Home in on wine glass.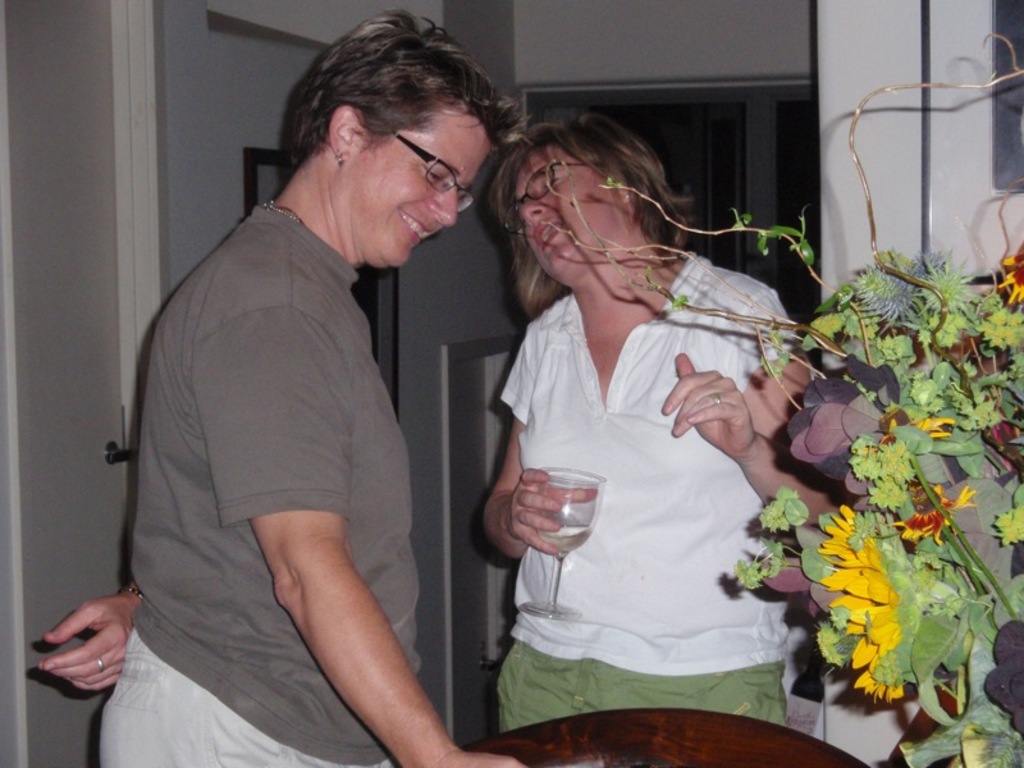
Homed in at detection(516, 470, 603, 617).
